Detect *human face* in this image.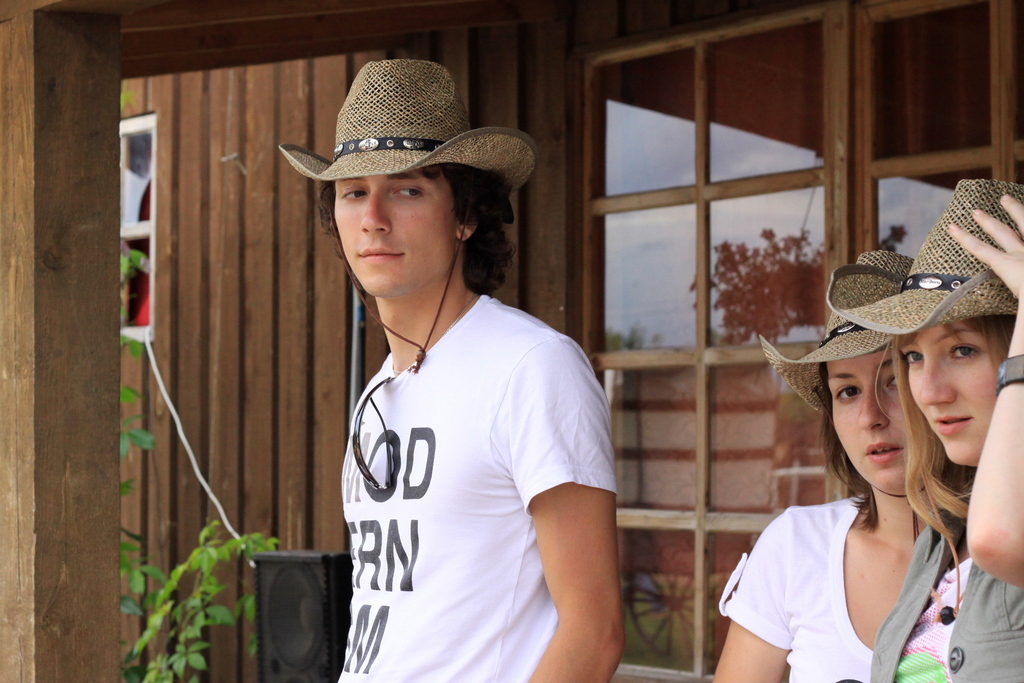
Detection: pyautogui.locateOnScreen(335, 166, 458, 295).
